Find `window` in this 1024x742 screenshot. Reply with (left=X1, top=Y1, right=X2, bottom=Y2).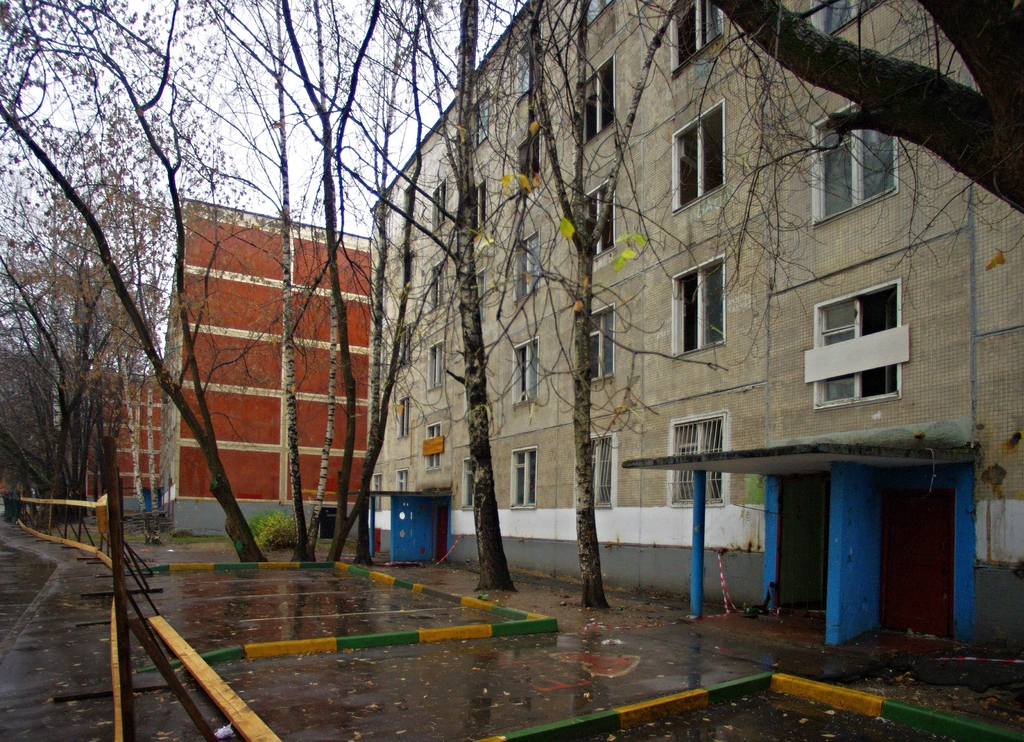
(left=424, top=345, right=451, bottom=391).
